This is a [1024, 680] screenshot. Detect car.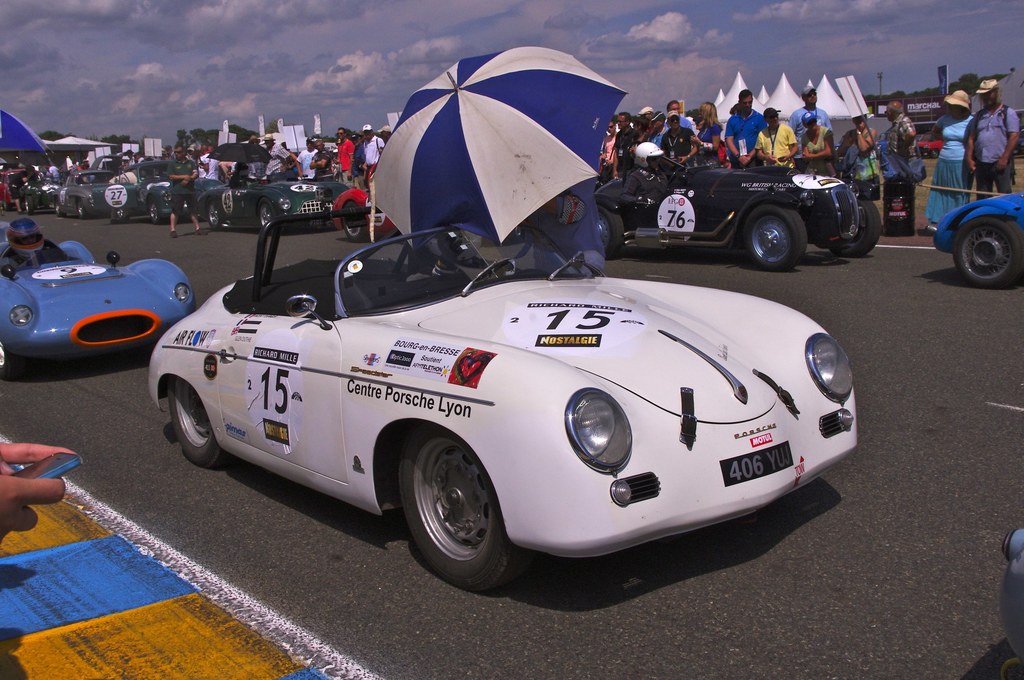
x1=82, y1=152, x2=202, y2=229.
